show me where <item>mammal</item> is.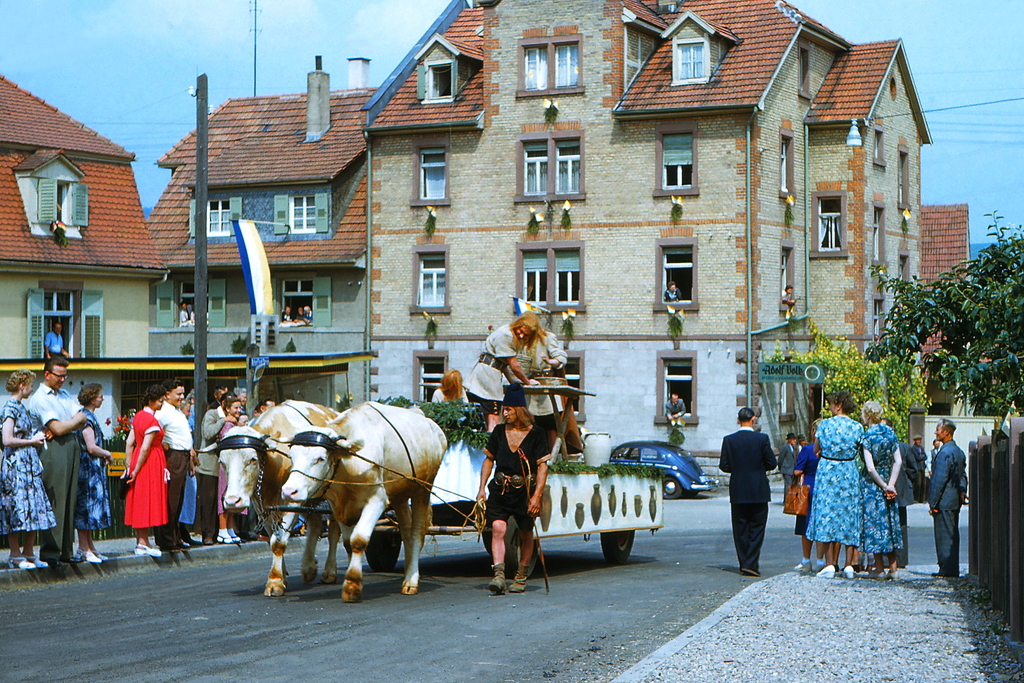
<item>mammal</item> is at [x1=431, y1=368, x2=468, y2=403].
